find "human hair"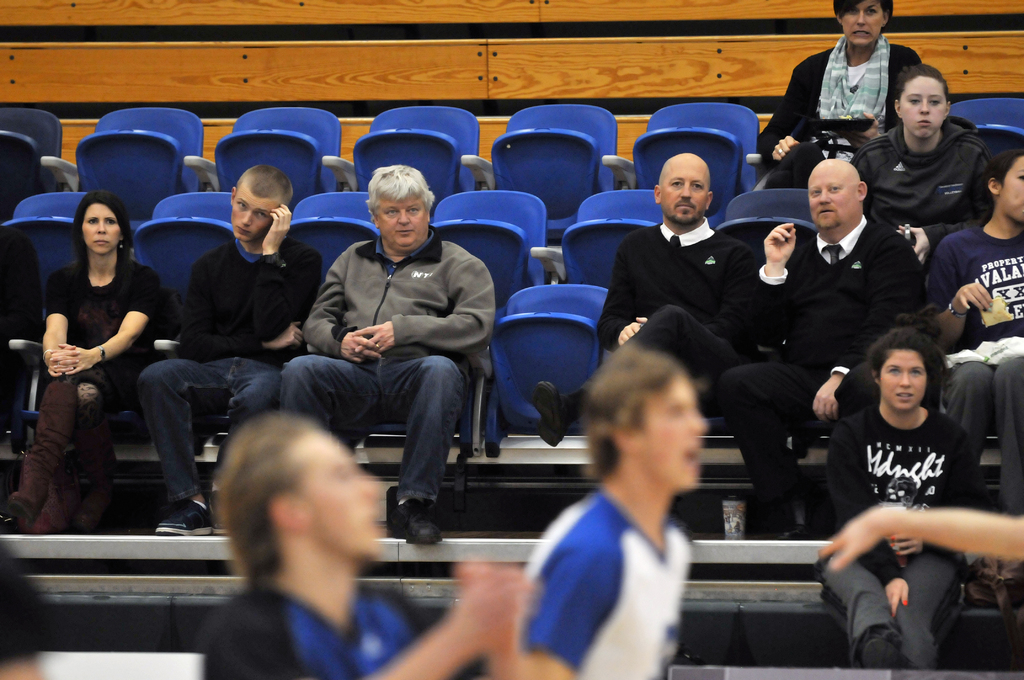
(211, 407, 323, 596)
